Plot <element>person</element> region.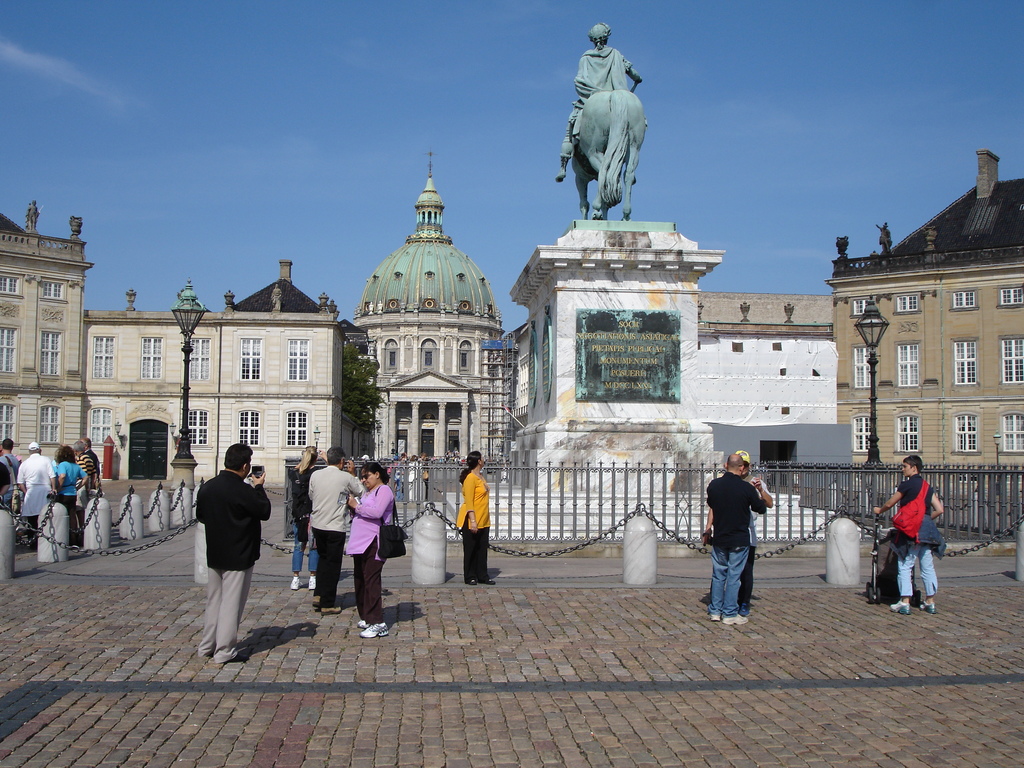
Plotted at [345,461,397,646].
